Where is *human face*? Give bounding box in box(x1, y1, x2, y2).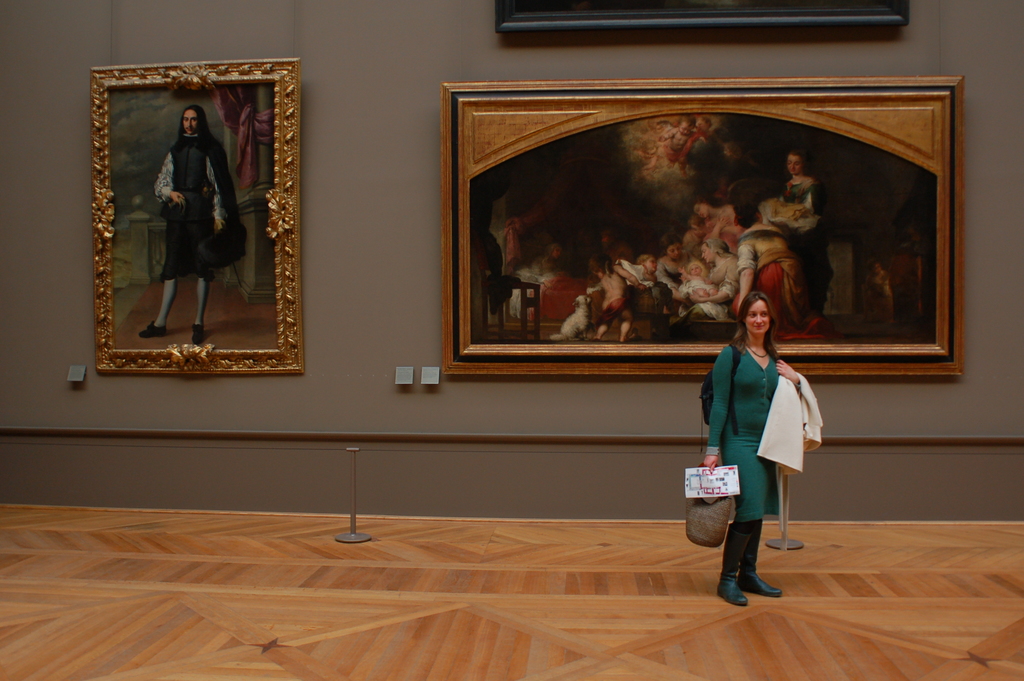
box(693, 201, 709, 217).
